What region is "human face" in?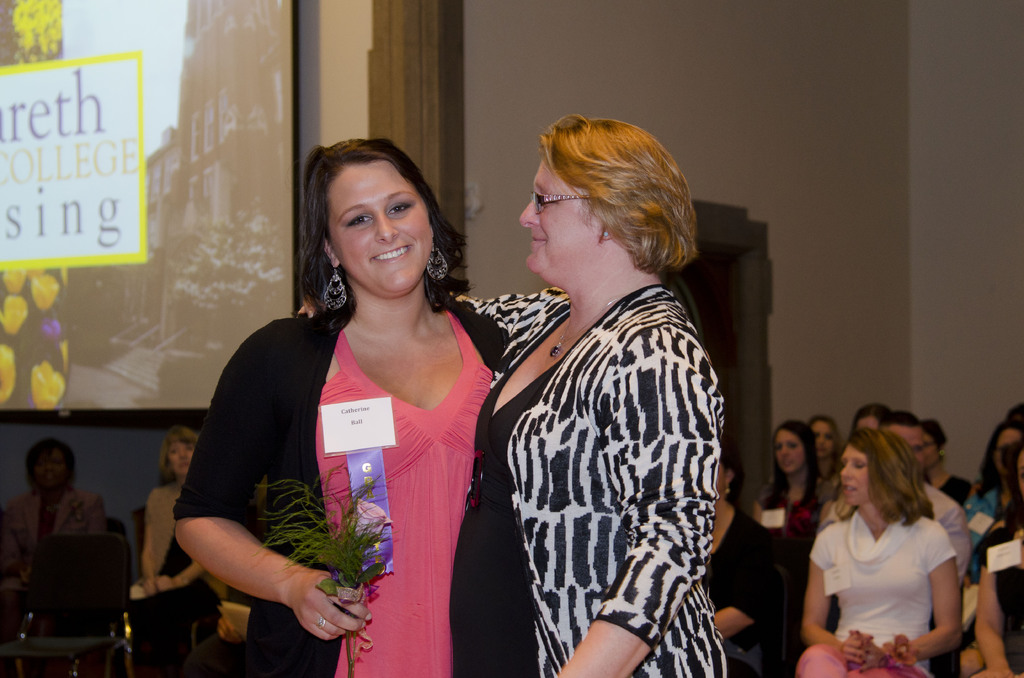
{"x1": 326, "y1": 161, "x2": 440, "y2": 295}.
